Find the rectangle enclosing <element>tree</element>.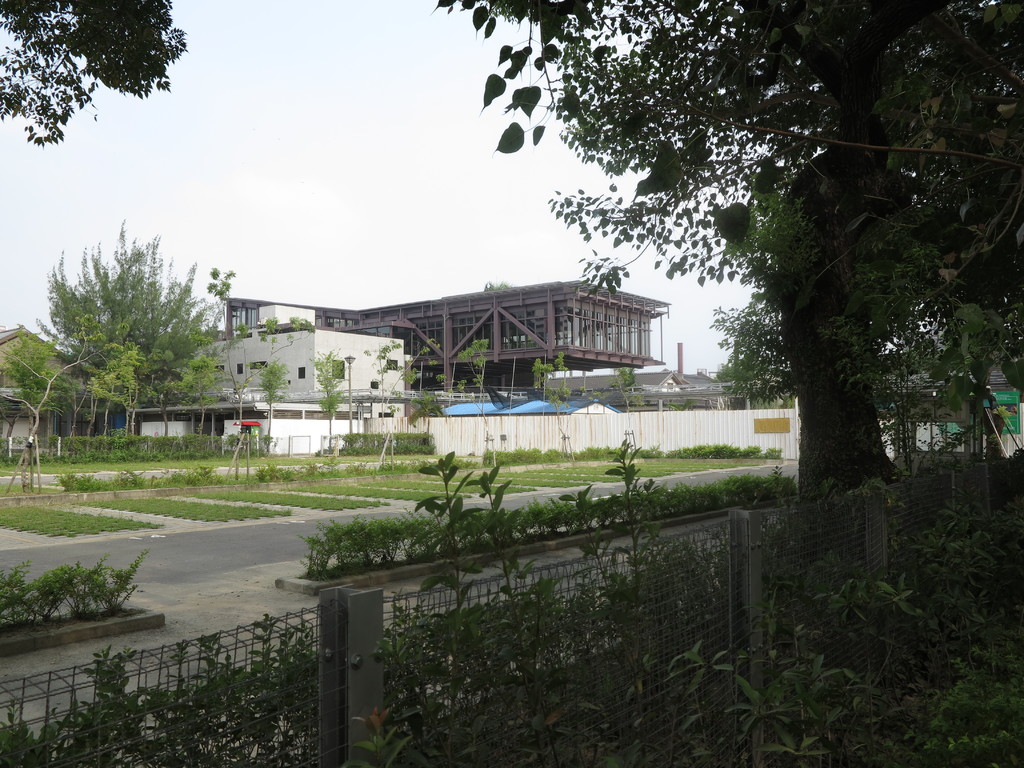
left=38, top=226, right=223, bottom=378.
